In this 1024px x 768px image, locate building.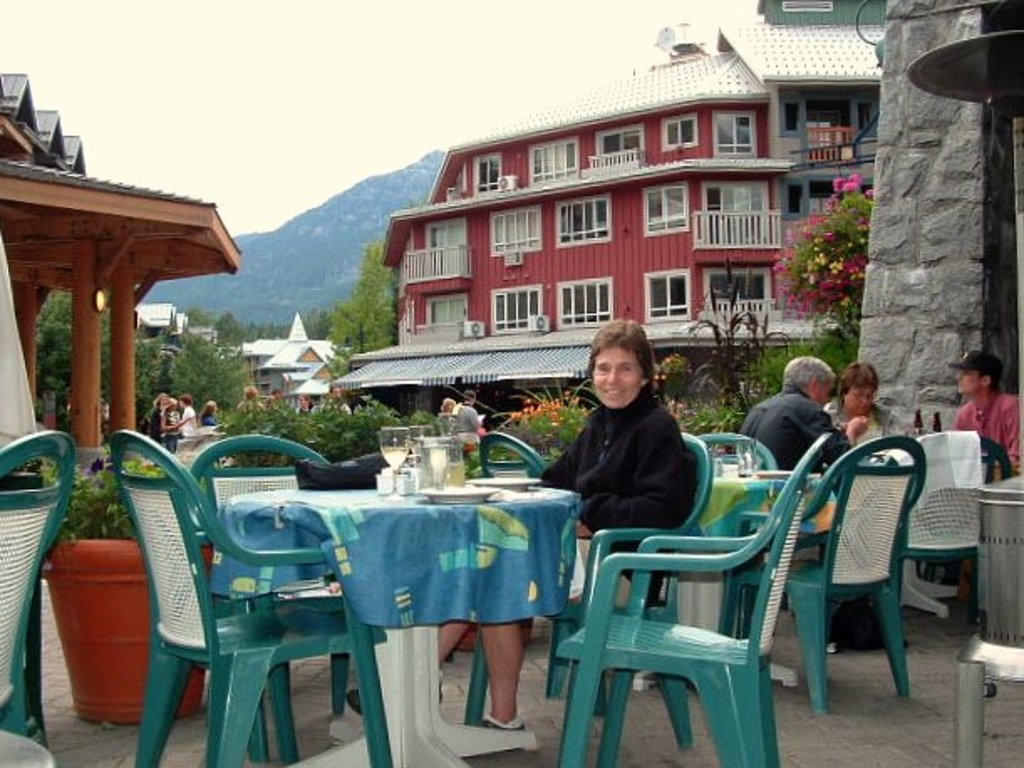
Bounding box: crop(335, 0, 883, 438).
